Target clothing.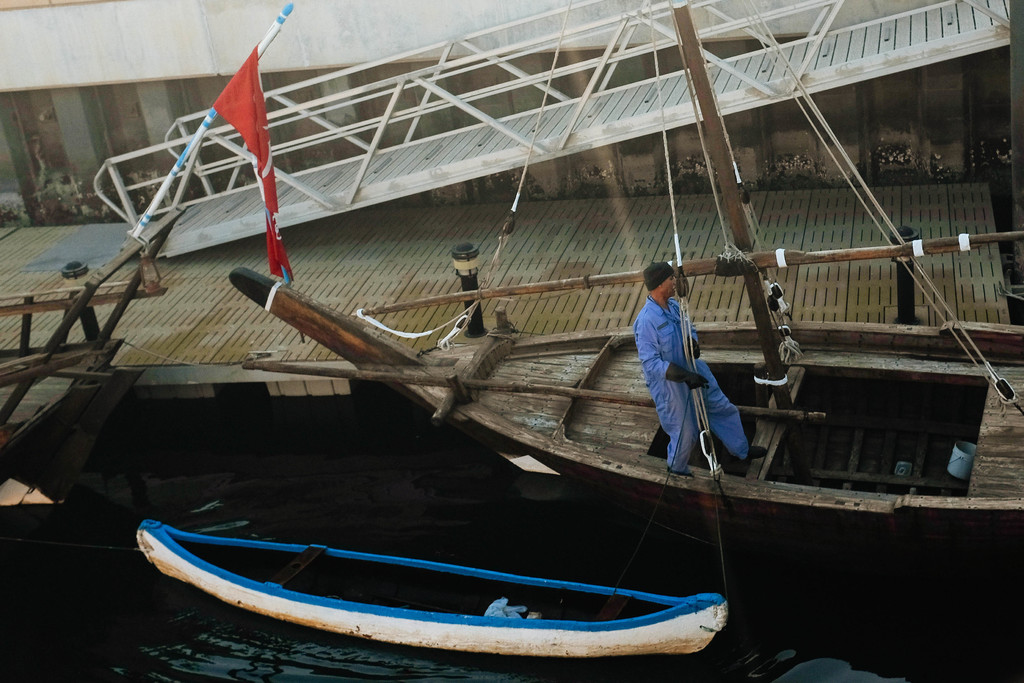
Target region: 630,290,747,483.
